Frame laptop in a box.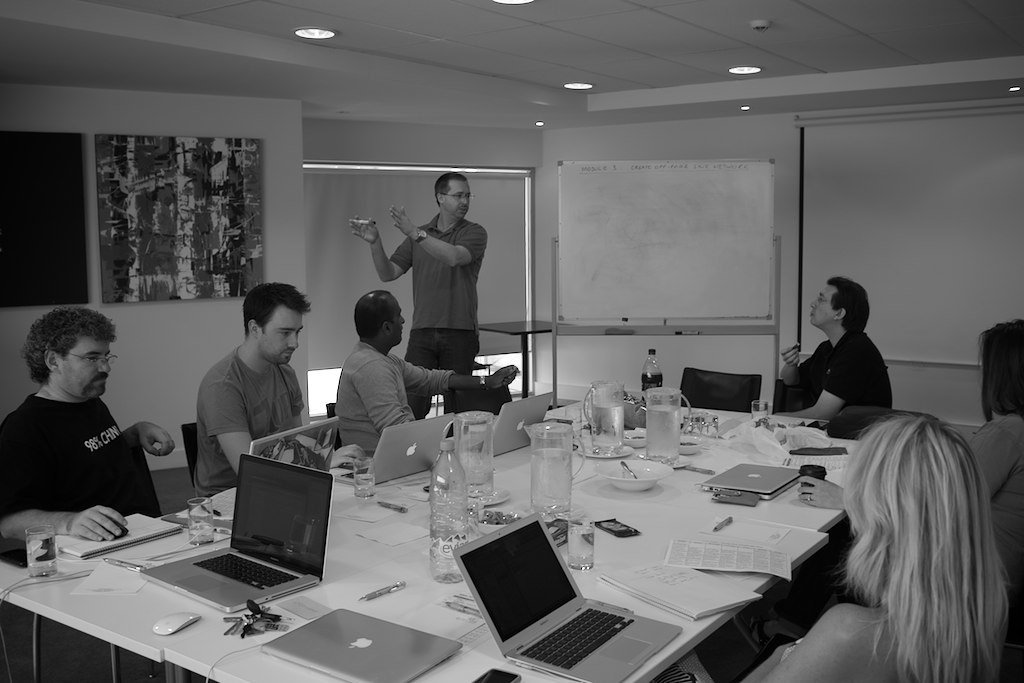
crop(190, 416, 340, 522).
